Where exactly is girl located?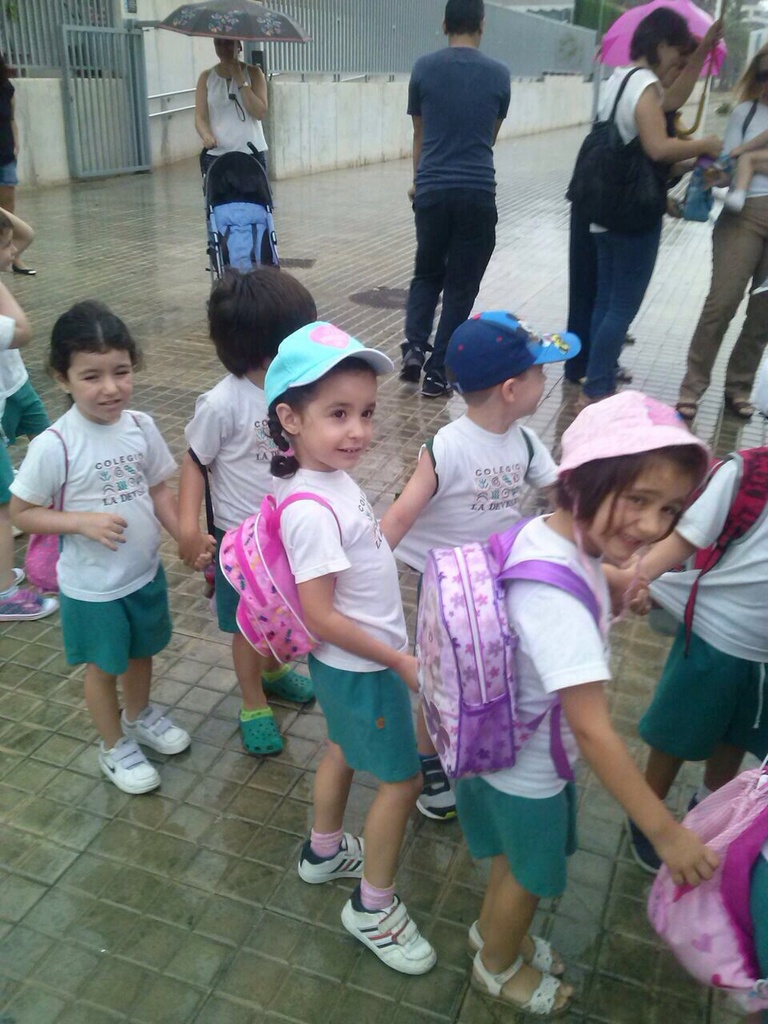
Its bounding box is (253,320,439,973).
